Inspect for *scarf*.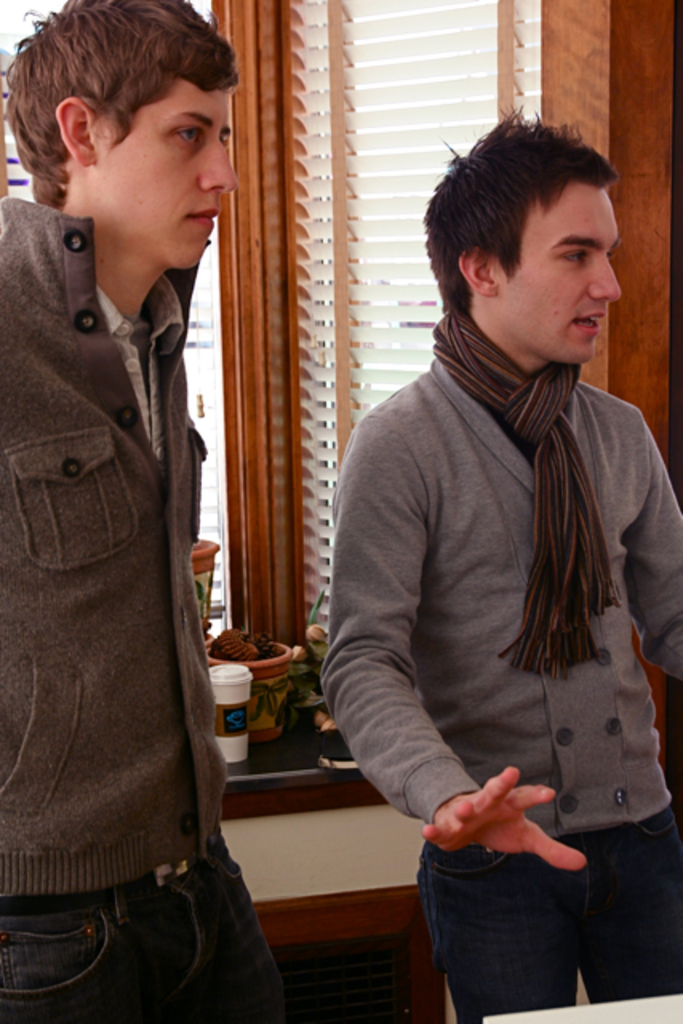
Inspection: 424:309:613:674.
